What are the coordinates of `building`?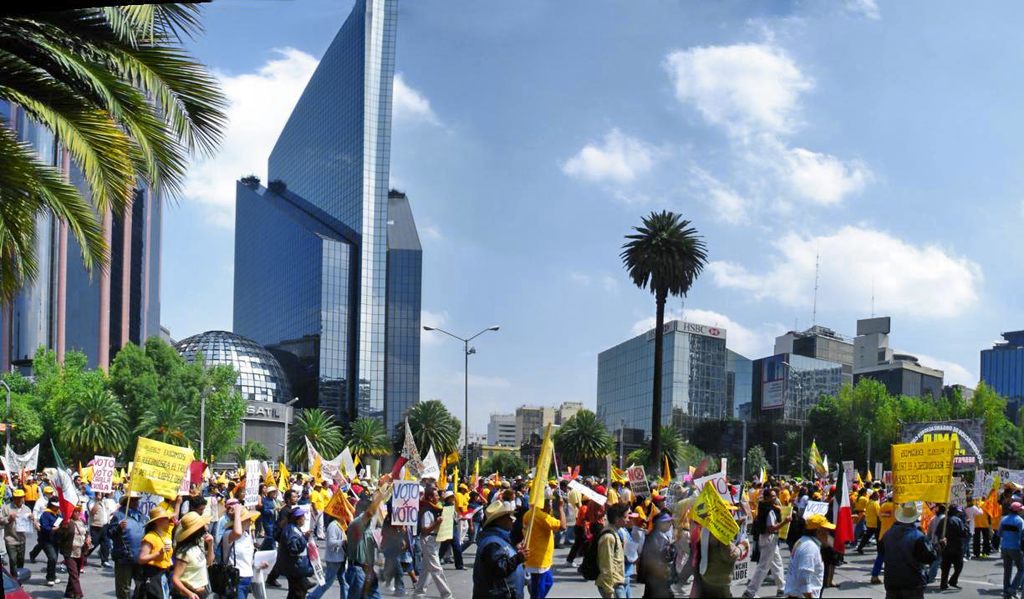
left=598, top=319, right=727, bottom=451.
